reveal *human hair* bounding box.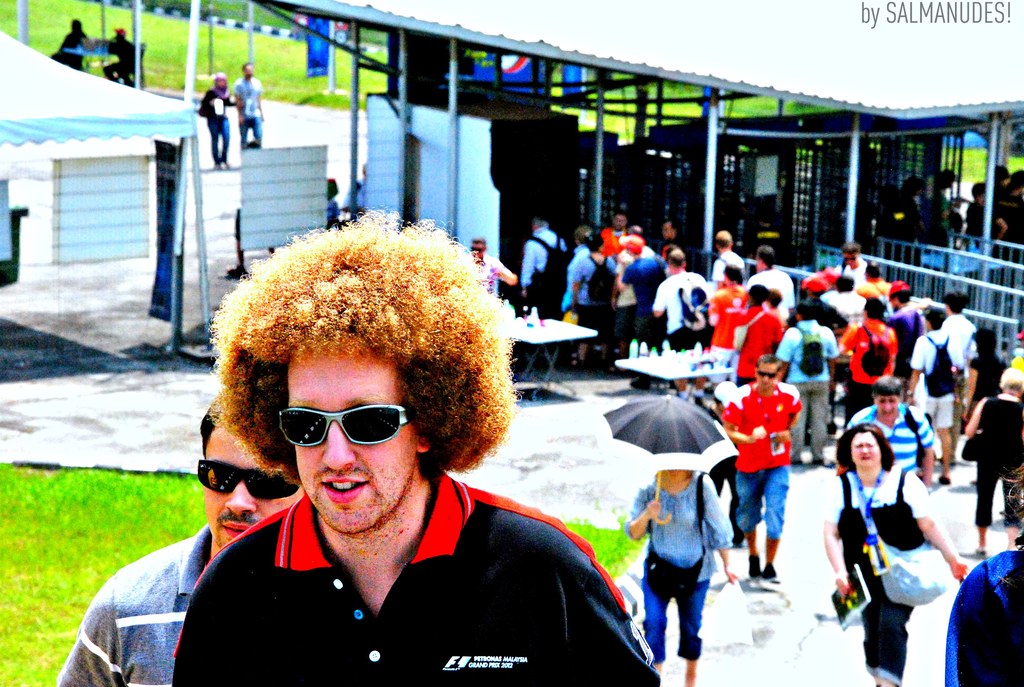
Revealed: BBox(834, 422, 897, 470).
